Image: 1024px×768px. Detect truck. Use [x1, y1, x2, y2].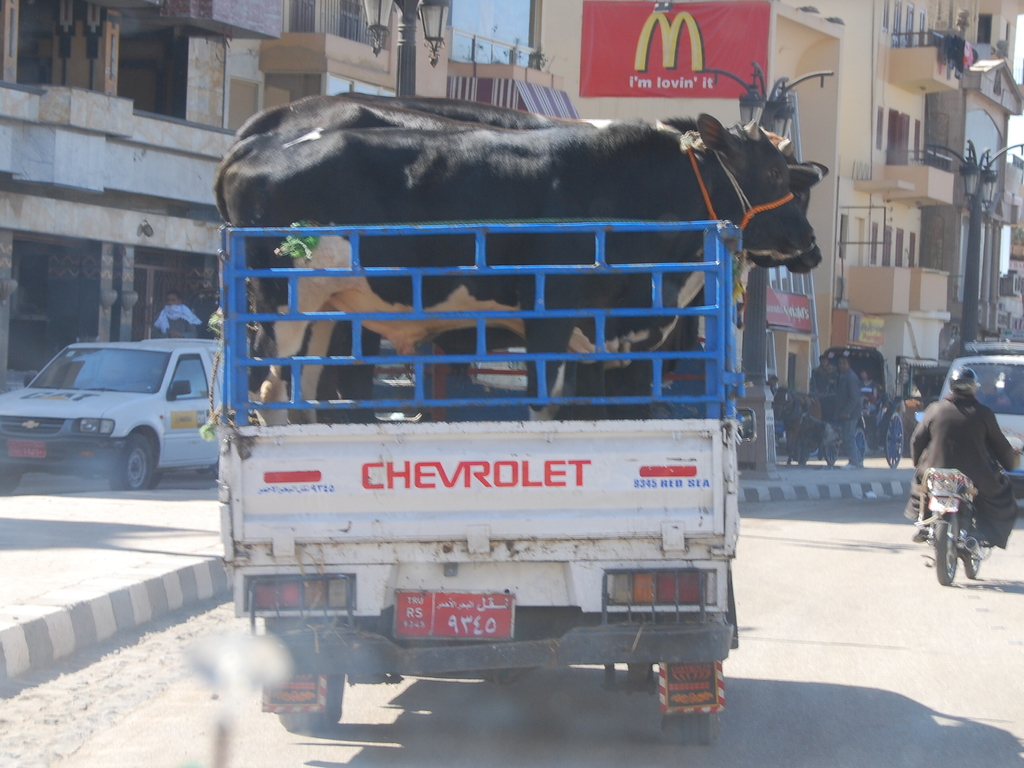
[0, 340, 222, 495].
